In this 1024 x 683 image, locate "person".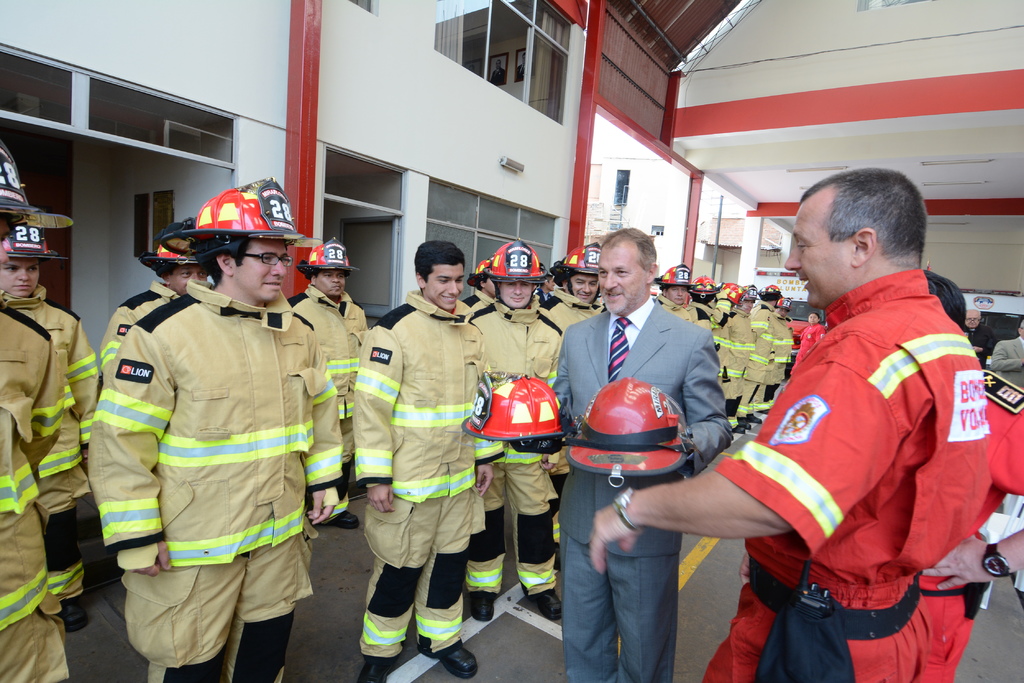
Bounding box: [x1=992, y1=311, x2=1023, y2=391].
